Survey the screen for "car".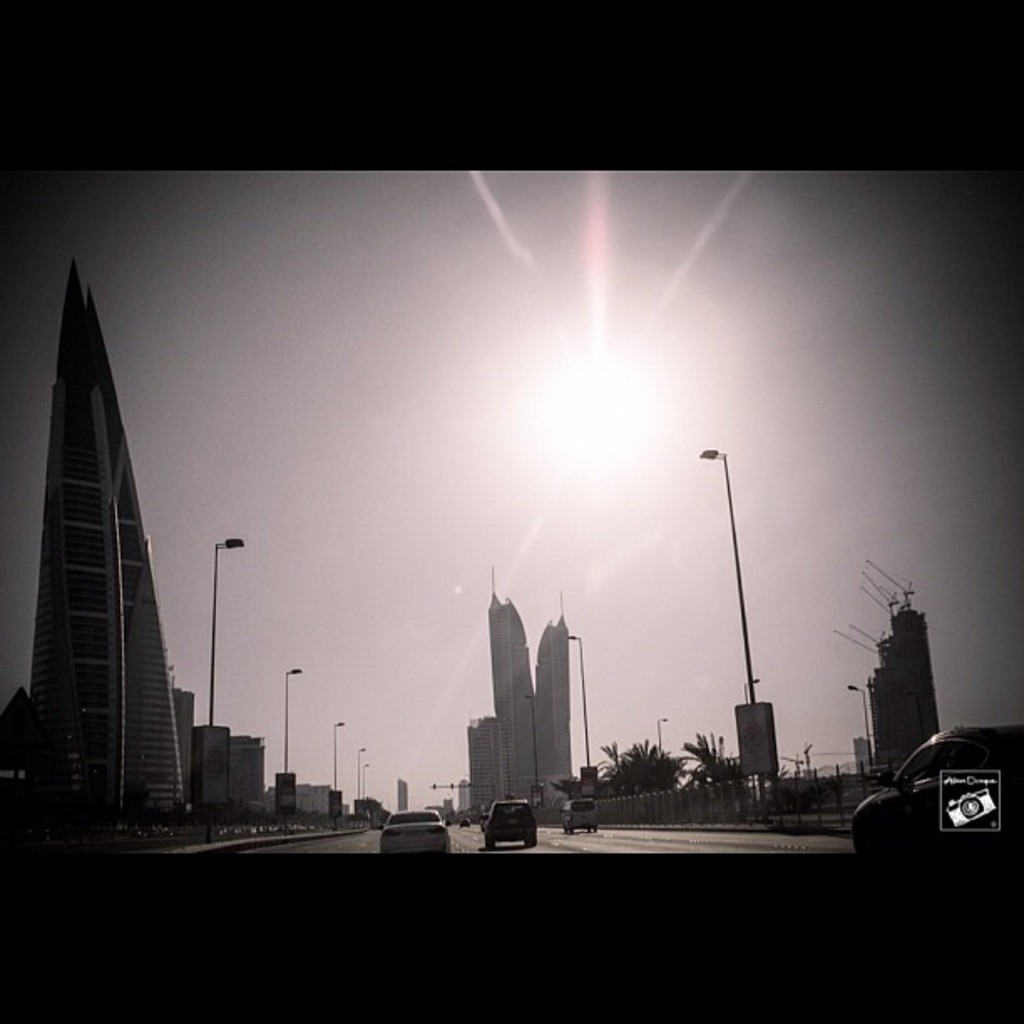
Survey found: bbox=(381, 806, 450, 852).
